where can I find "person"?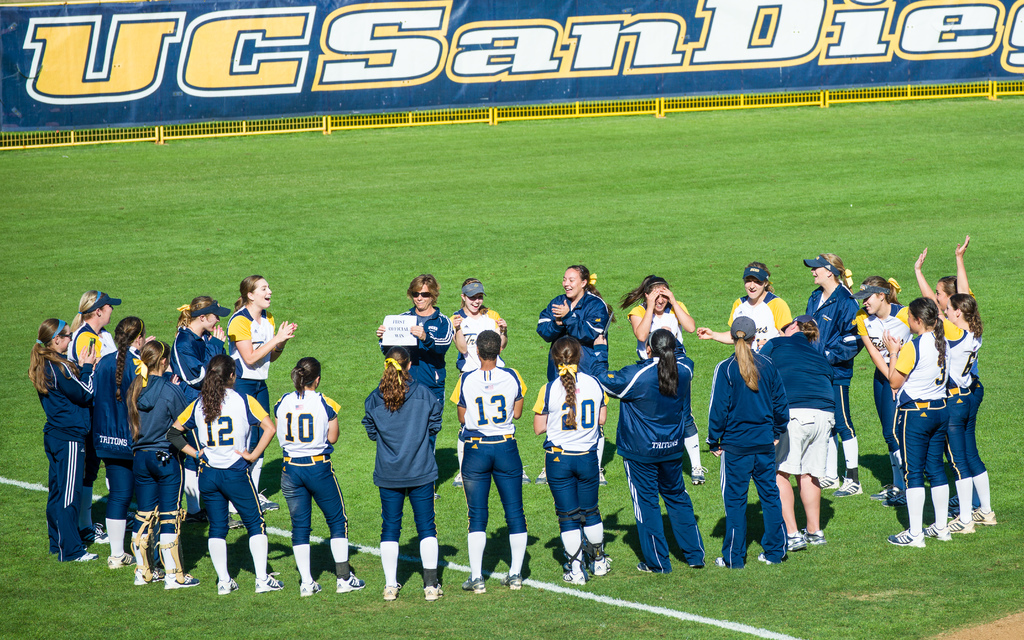
You can find it at [x1=166, y1=353, x2=284, y2=598].
